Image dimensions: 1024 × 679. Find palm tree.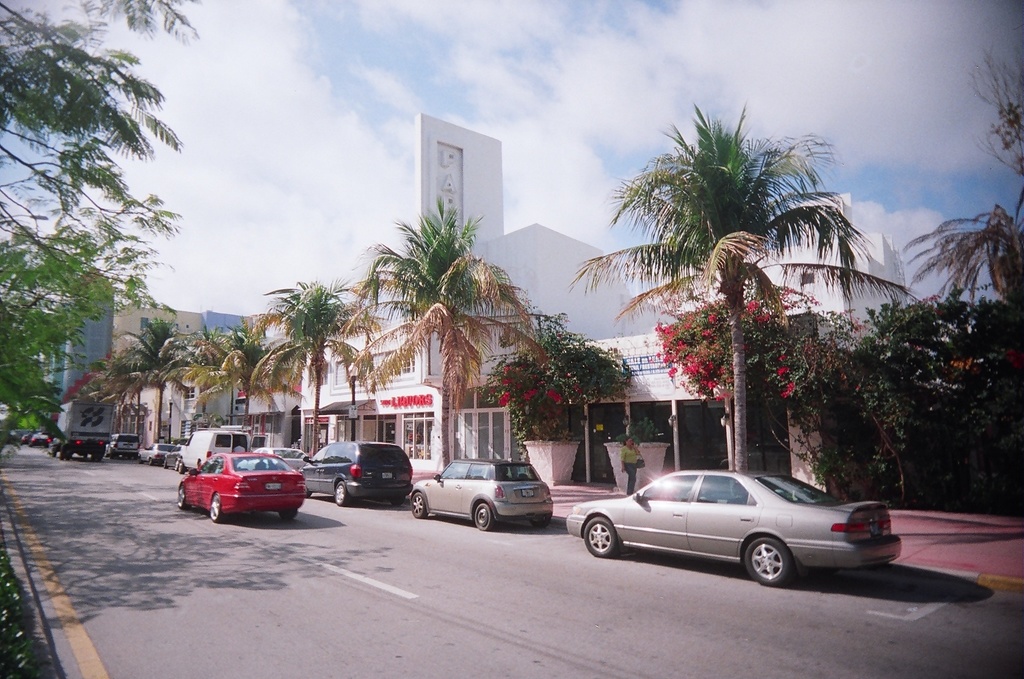
detection(362, 195, 547, 483).
